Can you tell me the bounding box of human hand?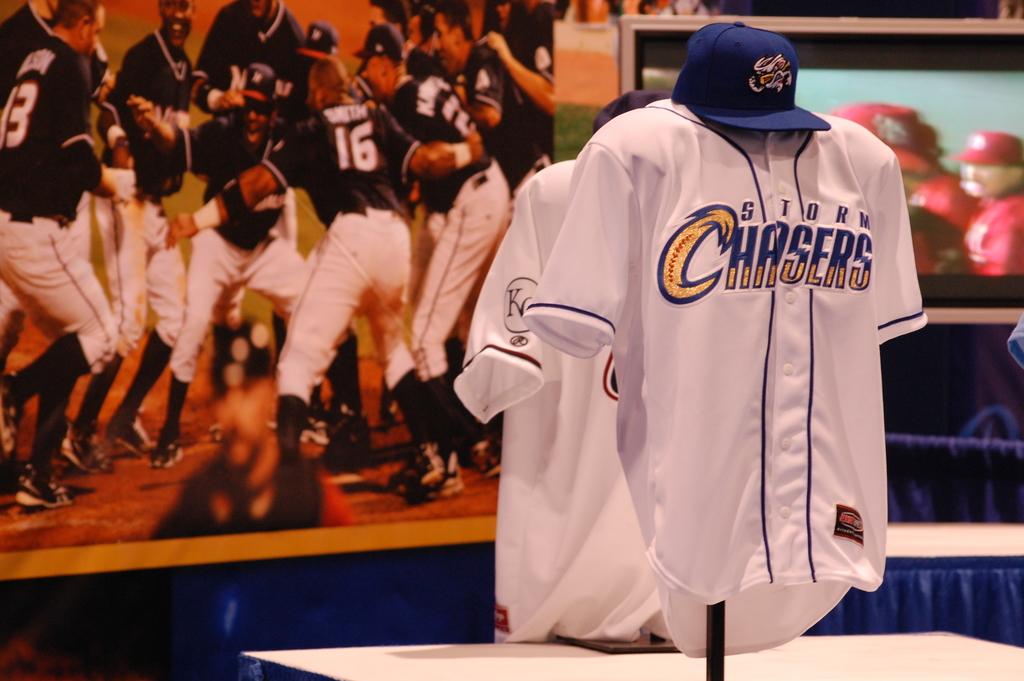
463/121/483/162.
